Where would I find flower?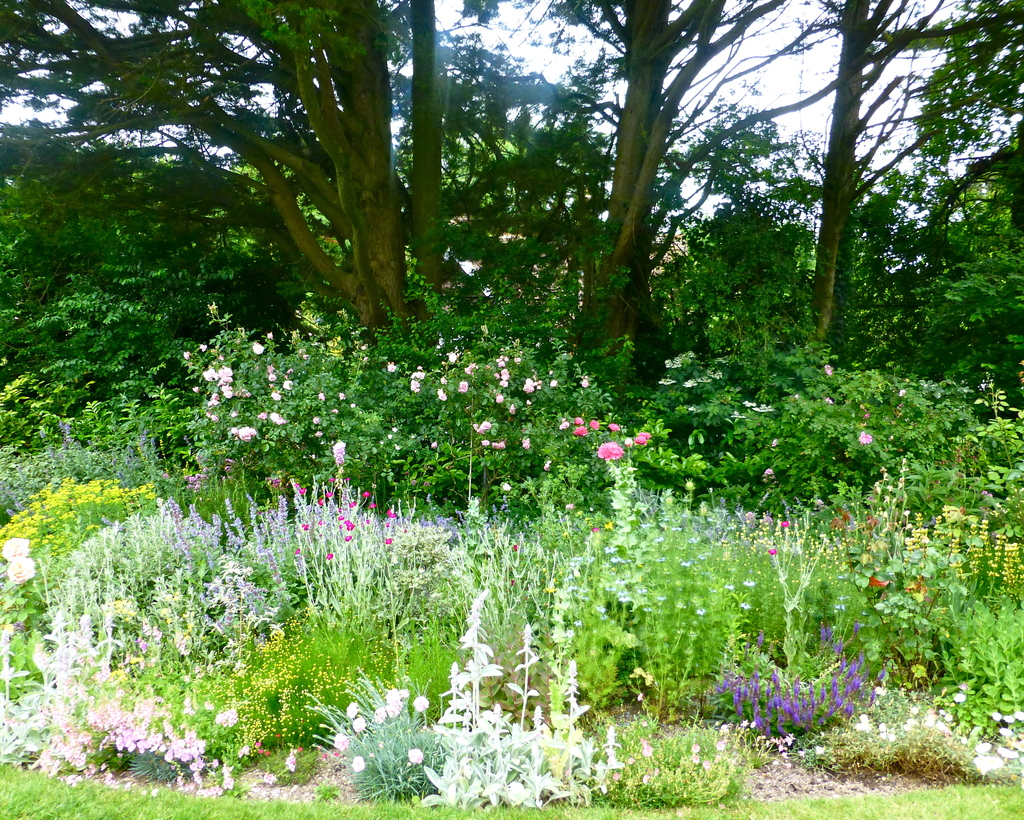
At l=339, t=390, r=347, b=402.
